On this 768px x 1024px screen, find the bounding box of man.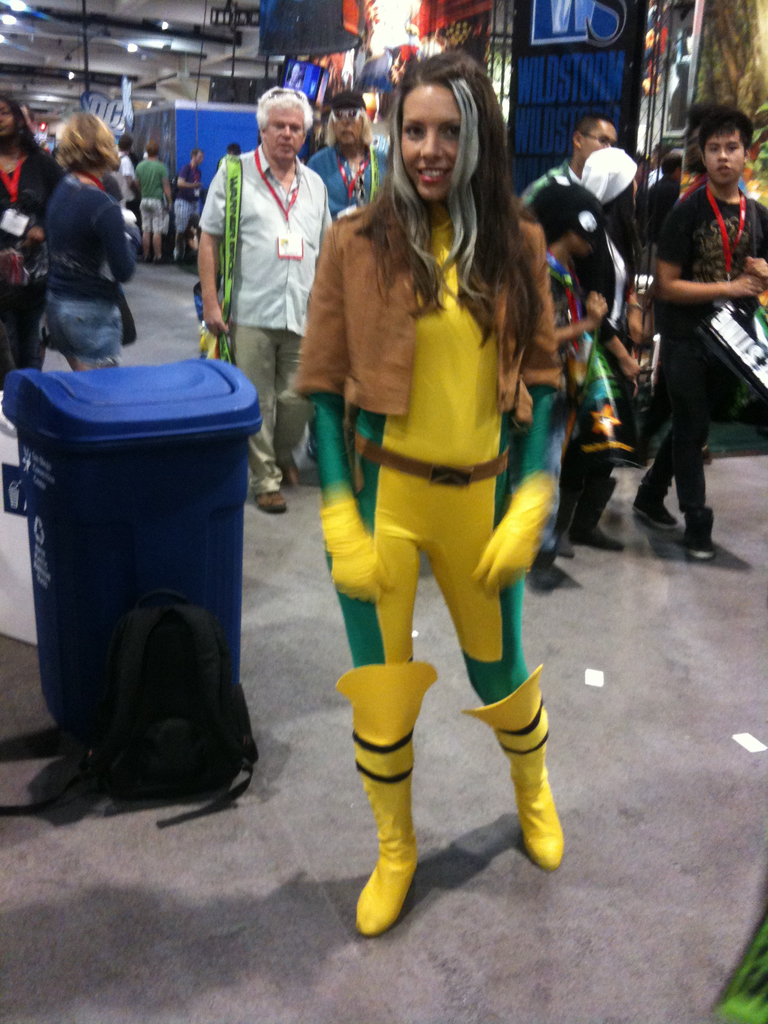
Bounding box: [x1=0, y1=95, x2=65, y2=398].
